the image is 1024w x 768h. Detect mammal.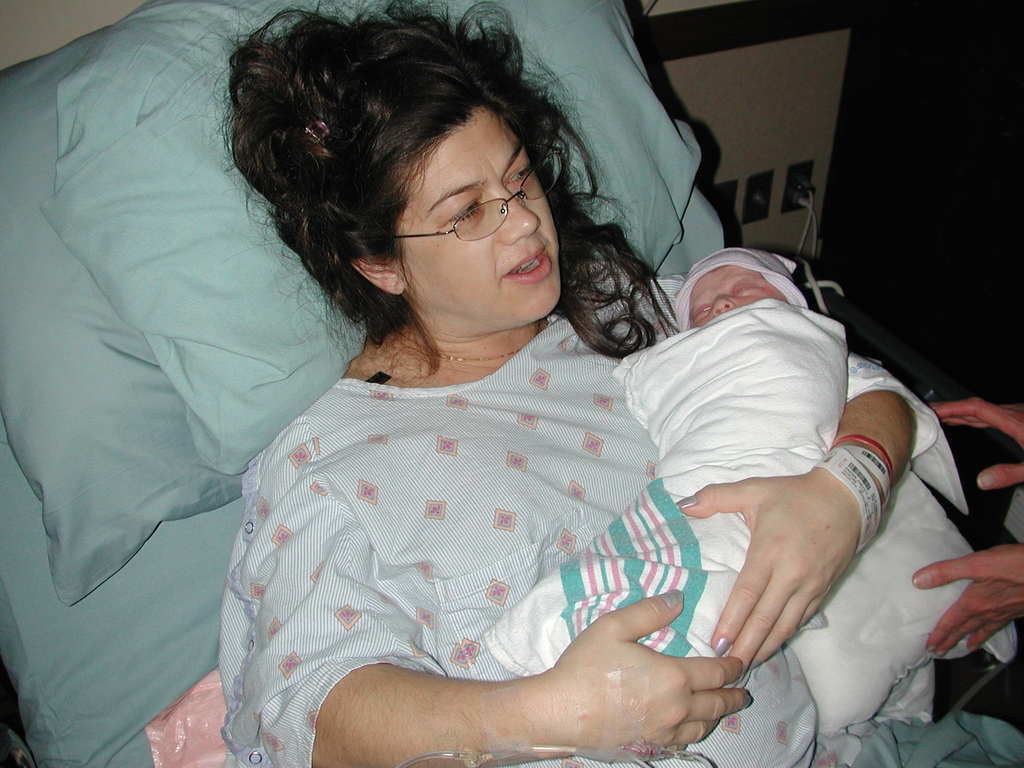
Detection: rect(472, 244, 853, 767).
